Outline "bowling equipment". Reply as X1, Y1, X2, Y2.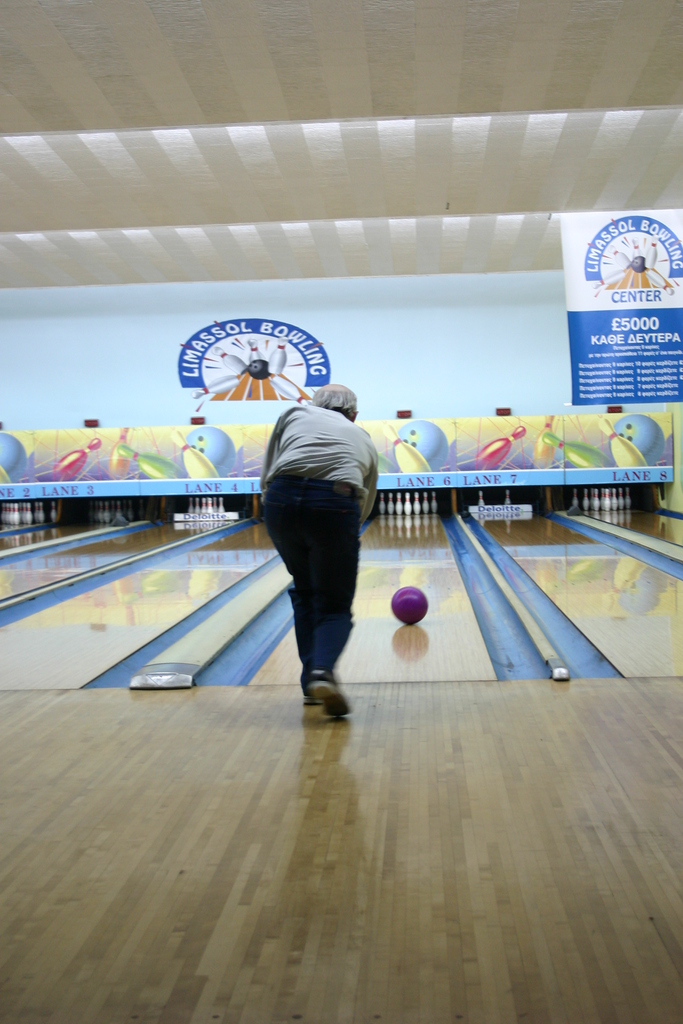
599, 417, 645, 474.
